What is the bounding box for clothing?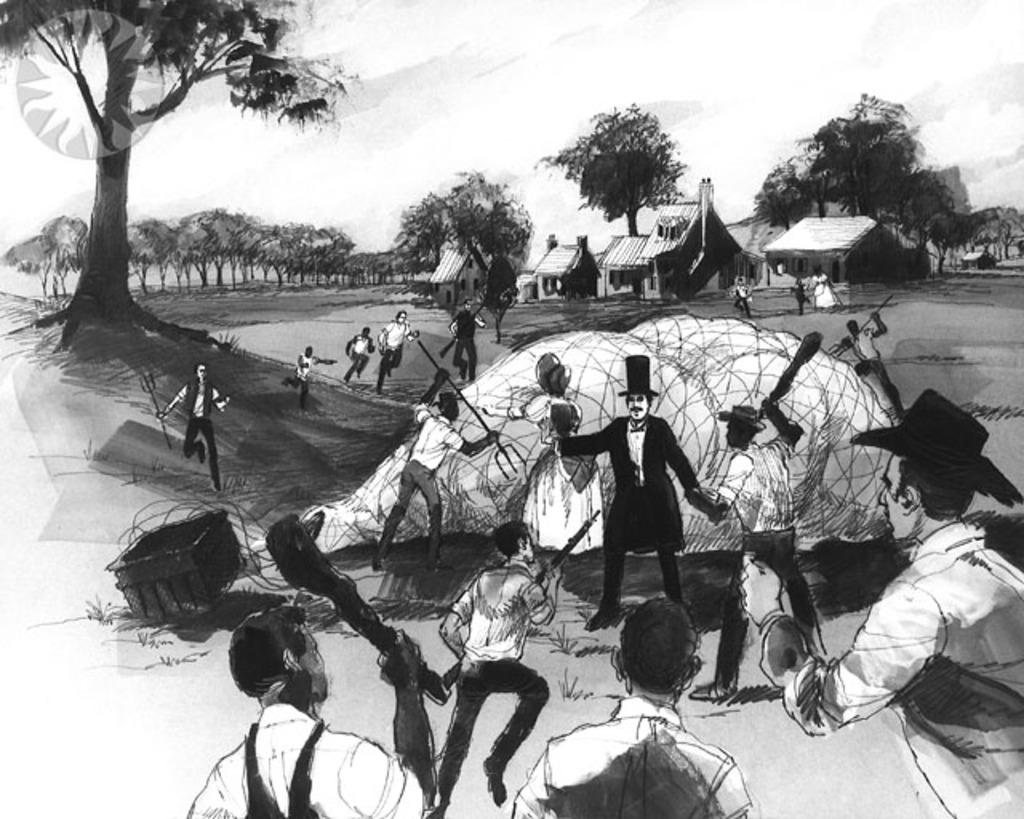
(739, 285, 749, 318).
